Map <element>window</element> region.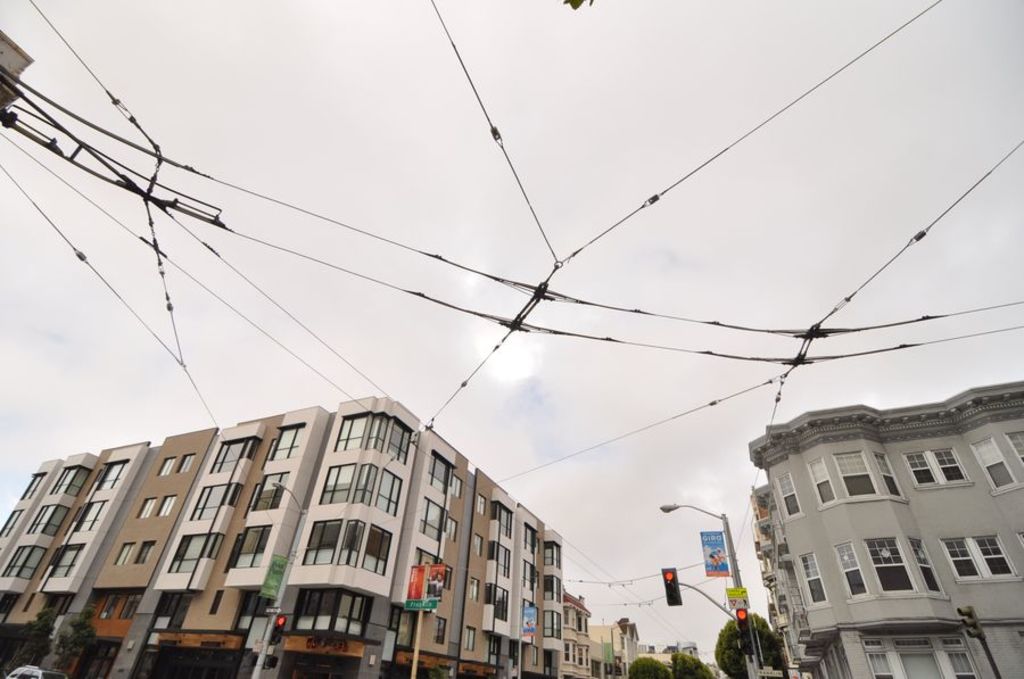
Mapped to [426, 458, 449, 488].
